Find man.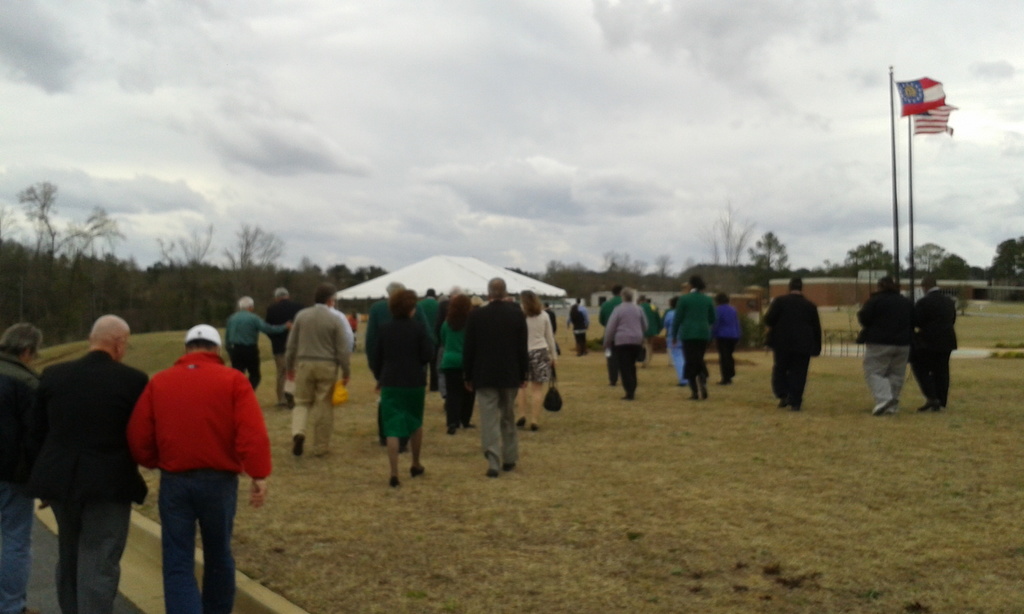
detection(0, 322, 39, 613).
